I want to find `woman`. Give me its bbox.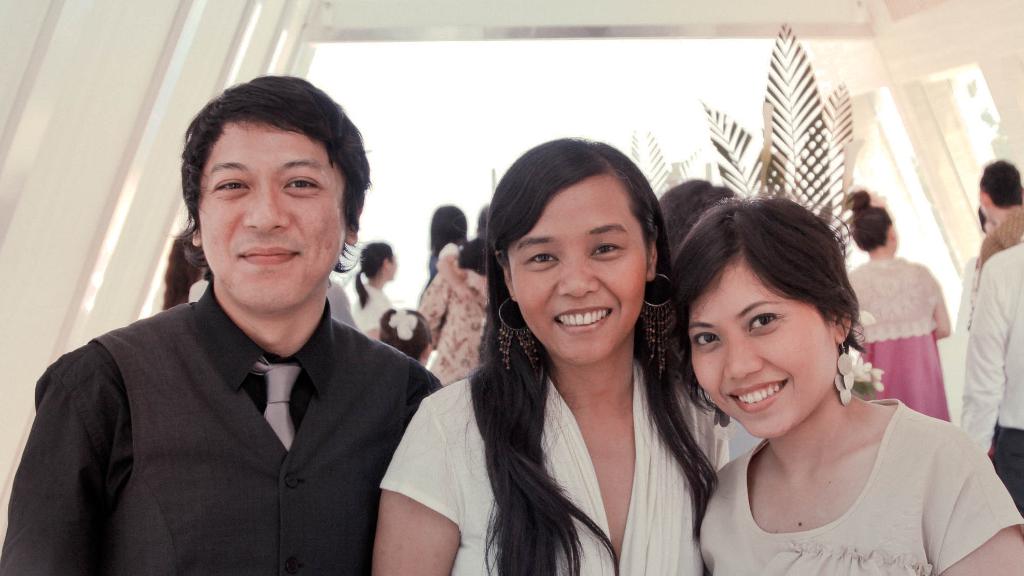
box=[346, 240, 397, 344].
